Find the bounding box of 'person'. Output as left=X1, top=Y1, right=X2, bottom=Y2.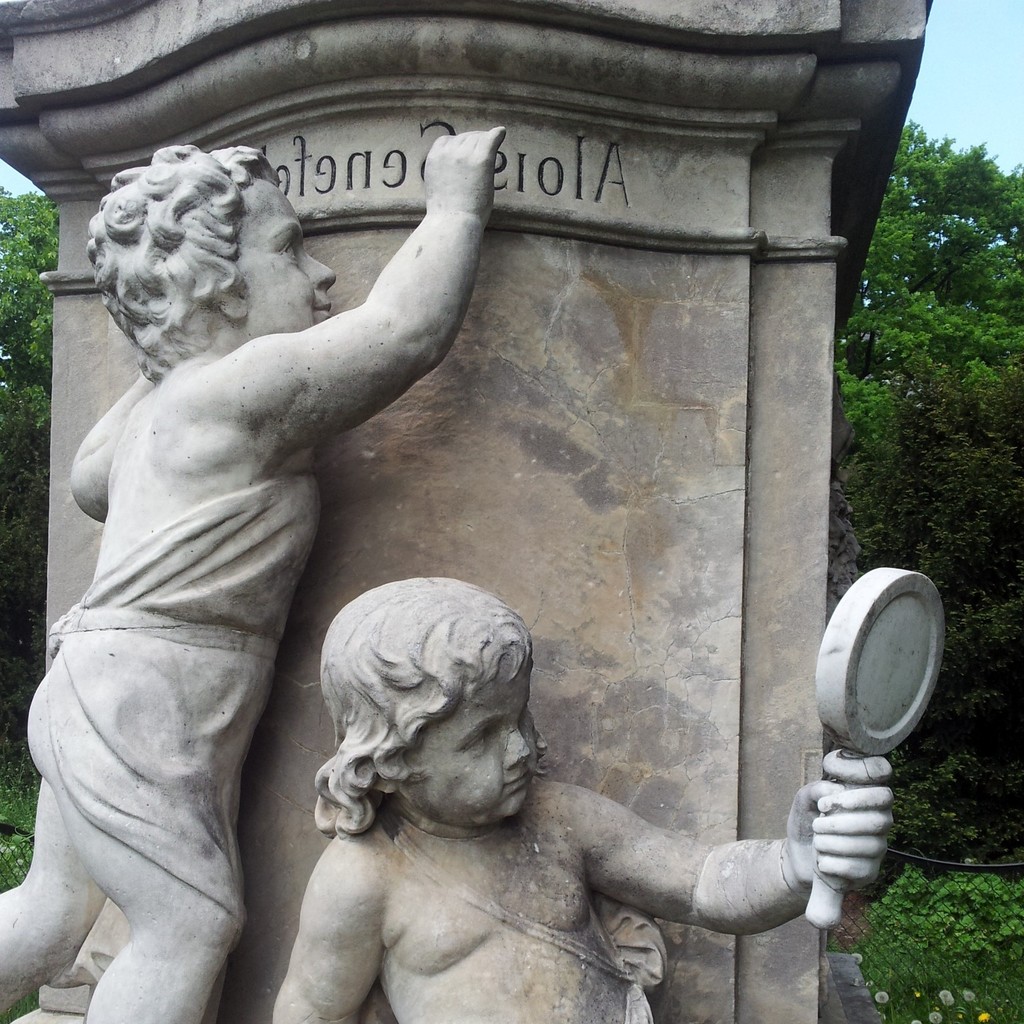
left=272, top=573, right=897, bottom=1023.
